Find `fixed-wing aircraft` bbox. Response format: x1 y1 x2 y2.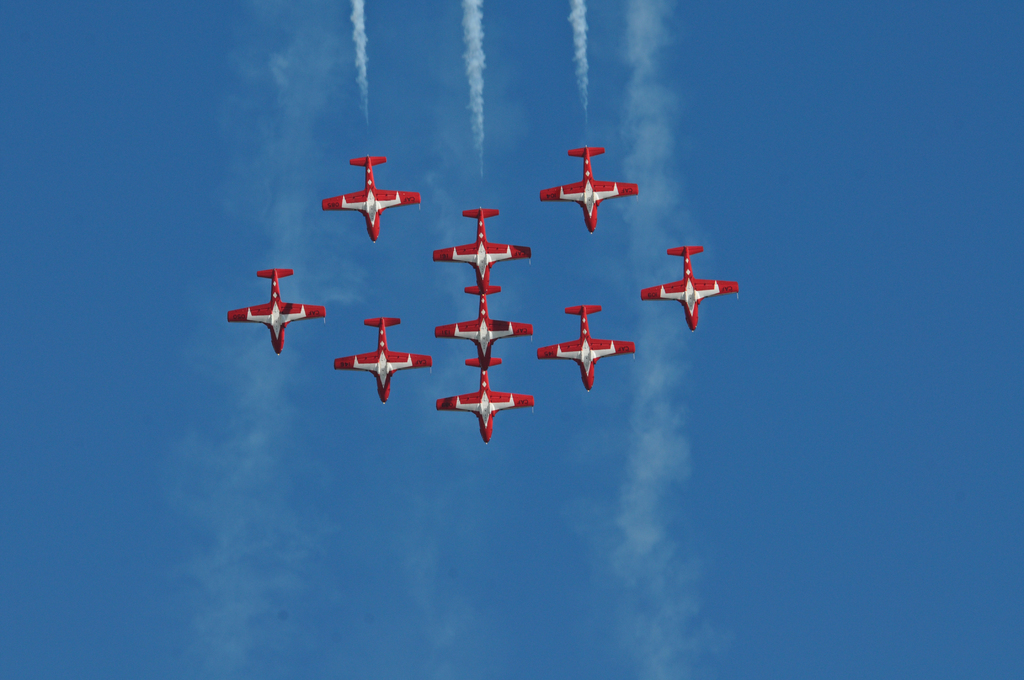
541 138 643 242.
